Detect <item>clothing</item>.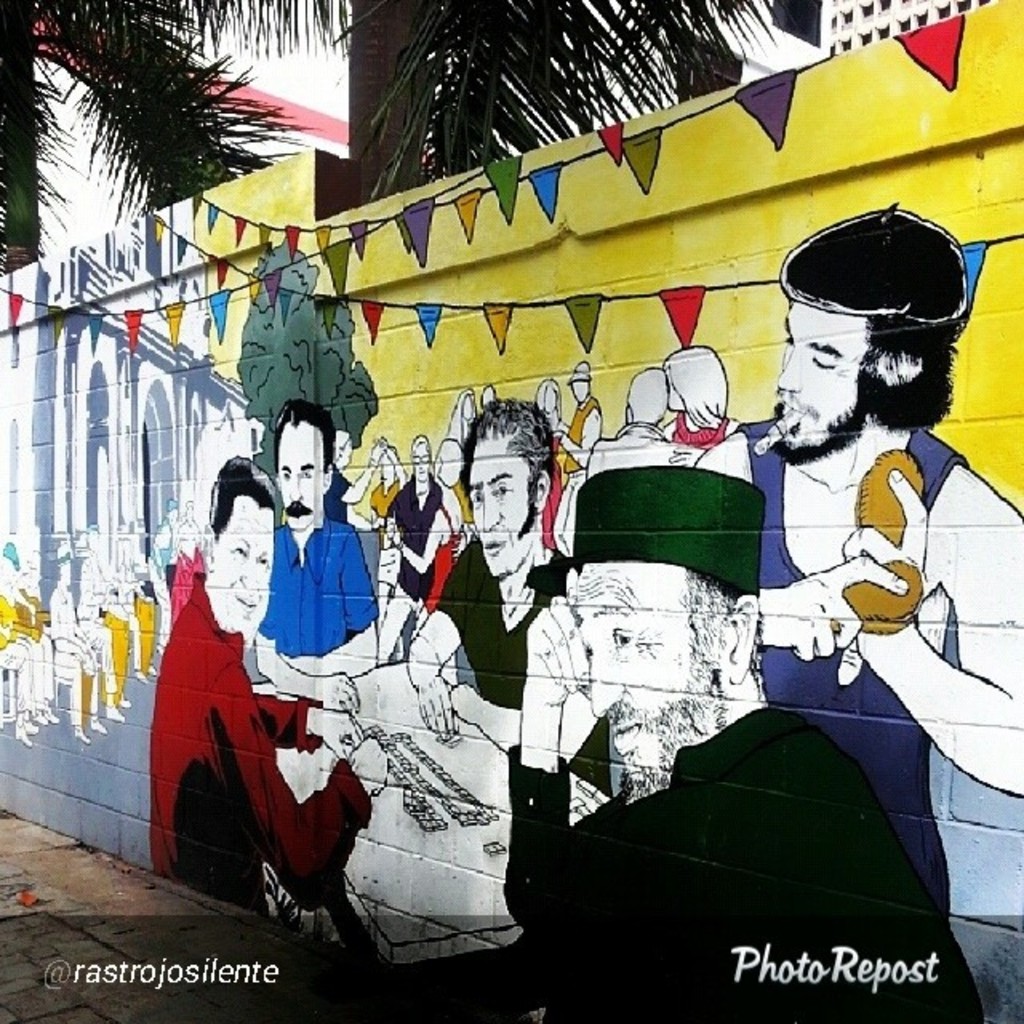
Detected at {"x1": 382, "y1": 469, "x2": 451, "y2": 611}.
